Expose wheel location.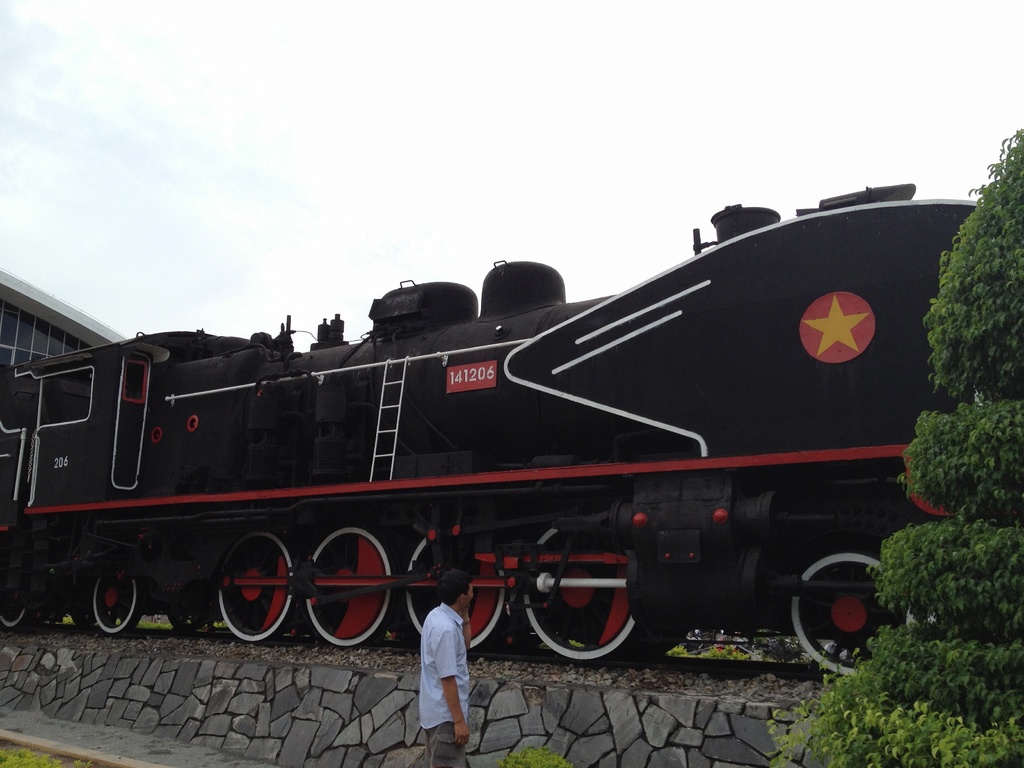
Exposed at x1=404, y1=538, x2=504, y2=652.
